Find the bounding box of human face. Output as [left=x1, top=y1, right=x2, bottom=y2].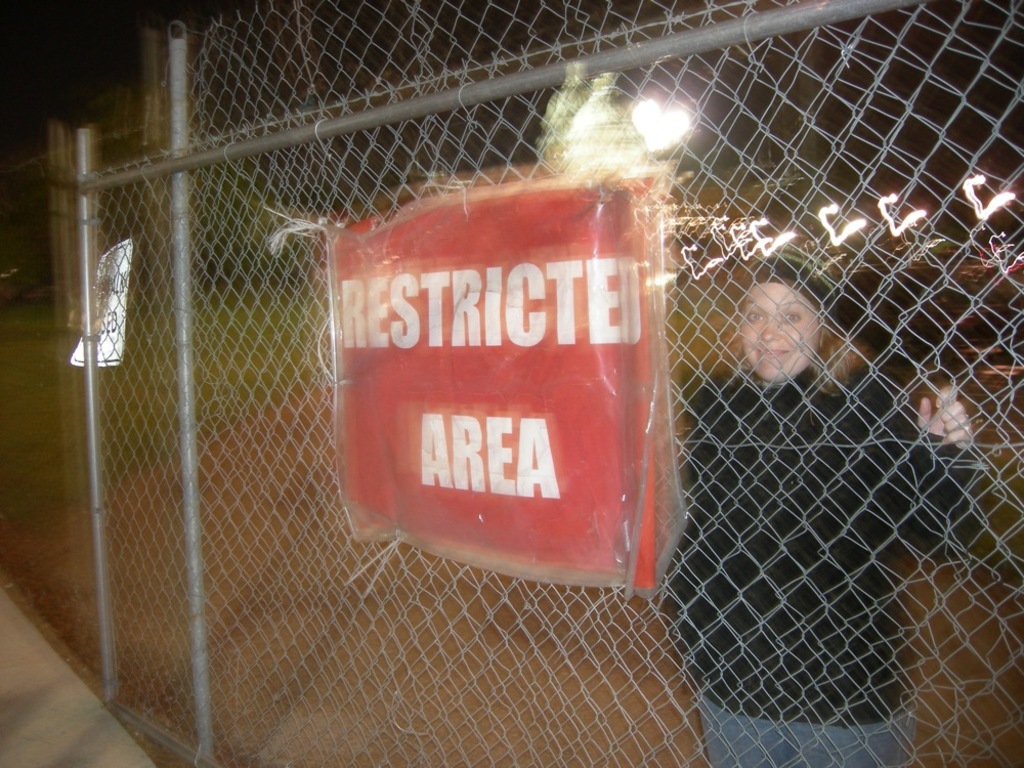
[left=740, top=283, right=818, bottom=380].
